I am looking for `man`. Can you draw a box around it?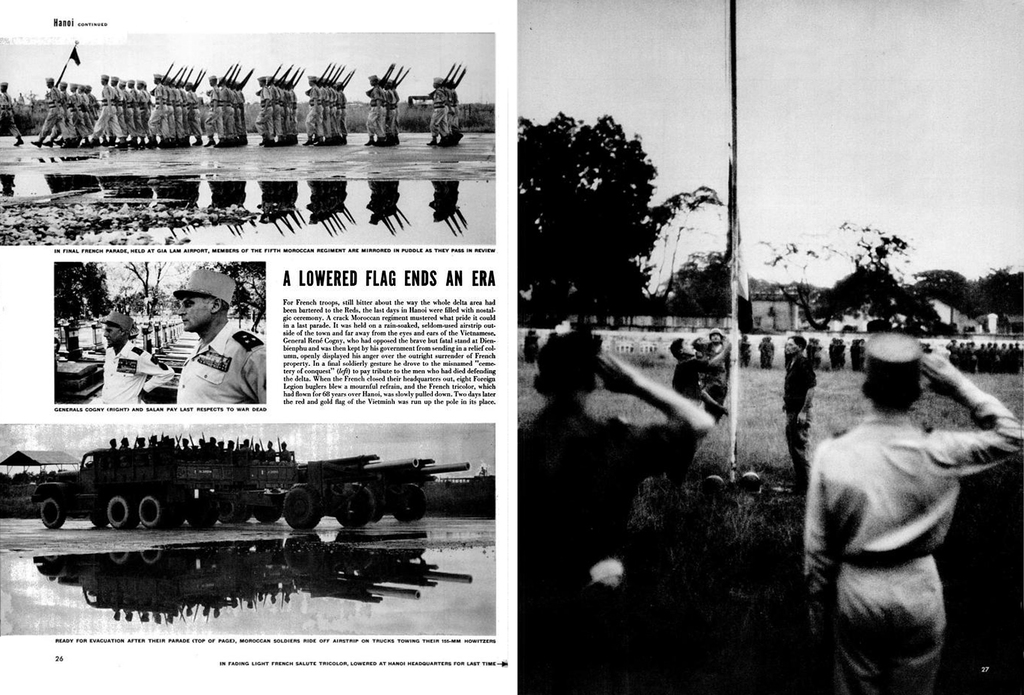
Sure, the bounding box is Rect(783, 337, 816, 490).
